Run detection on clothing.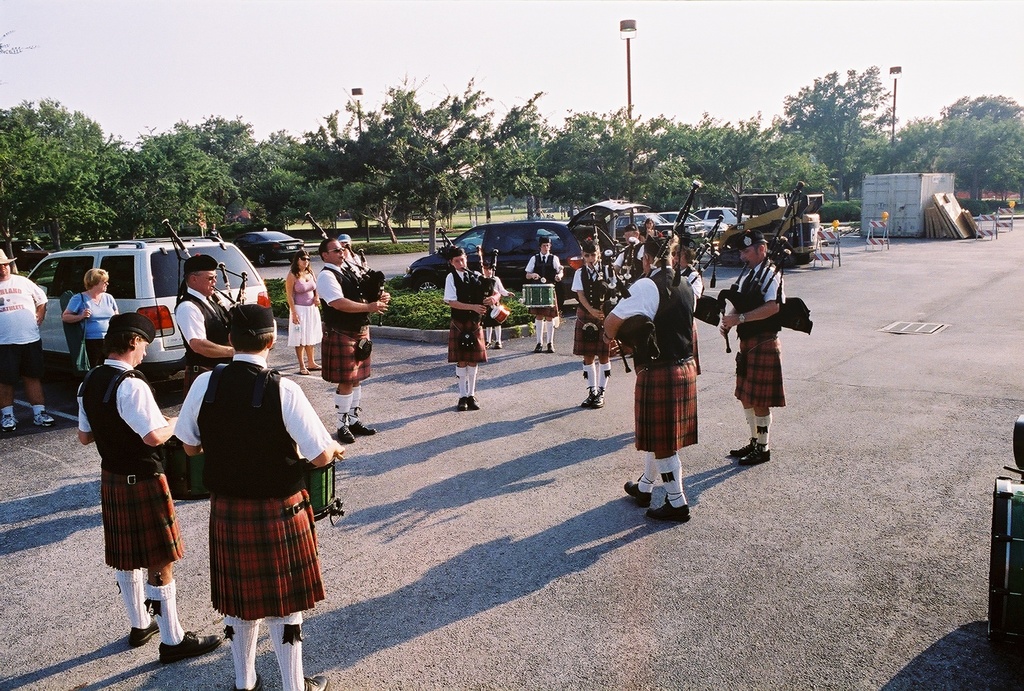
Result: (x1=613, y1=240, x2=649, y2=283).
